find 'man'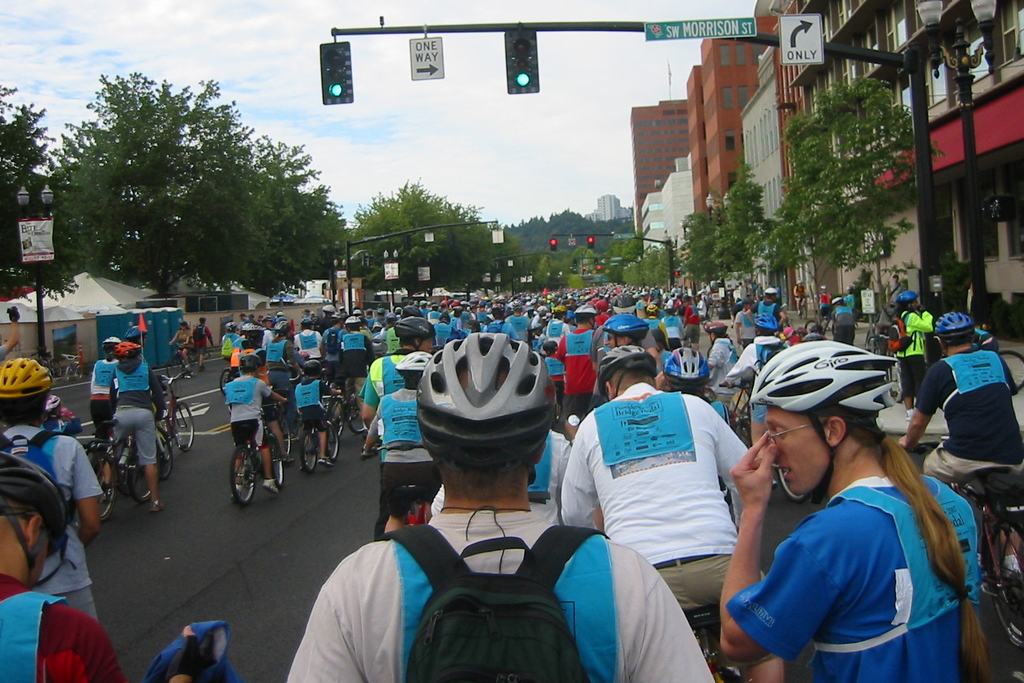
left=232, top=358, right=289, bottom=503
